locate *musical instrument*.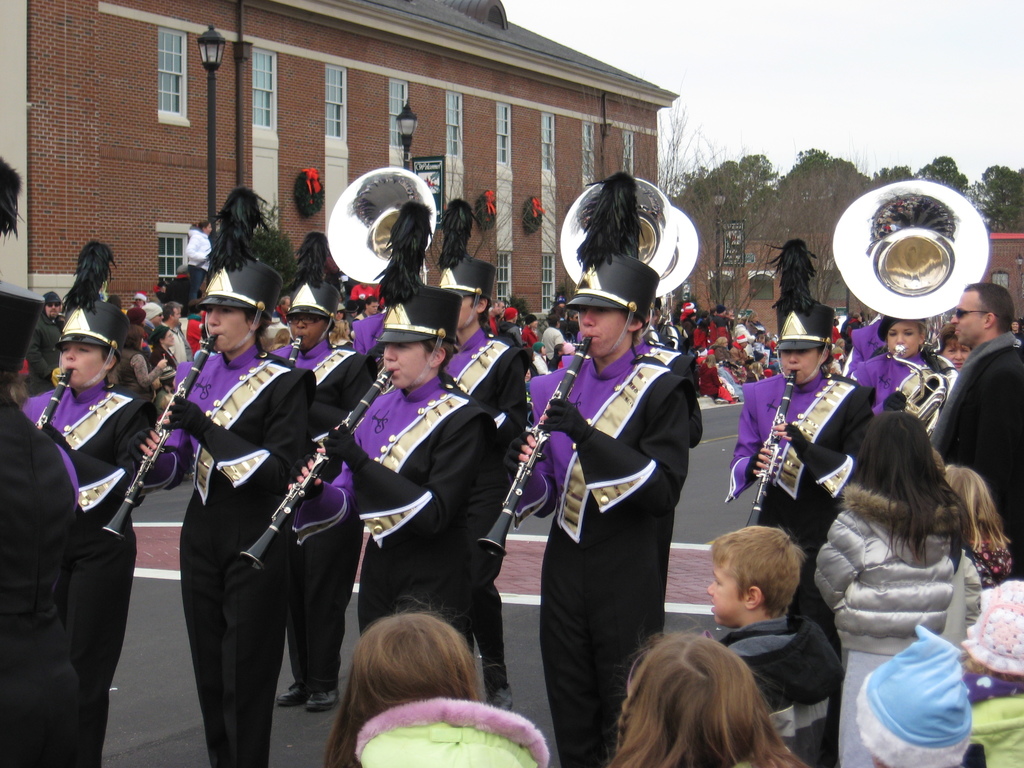
Bounding box: select_region(739, 359, 801, 528).
